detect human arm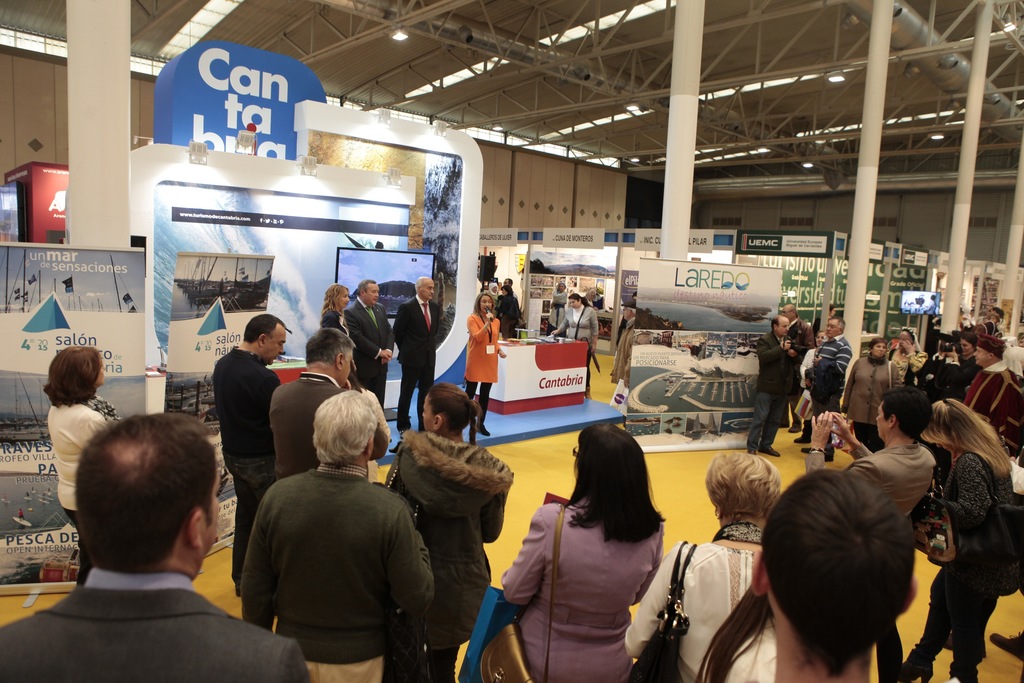
[550,315,568,335]
